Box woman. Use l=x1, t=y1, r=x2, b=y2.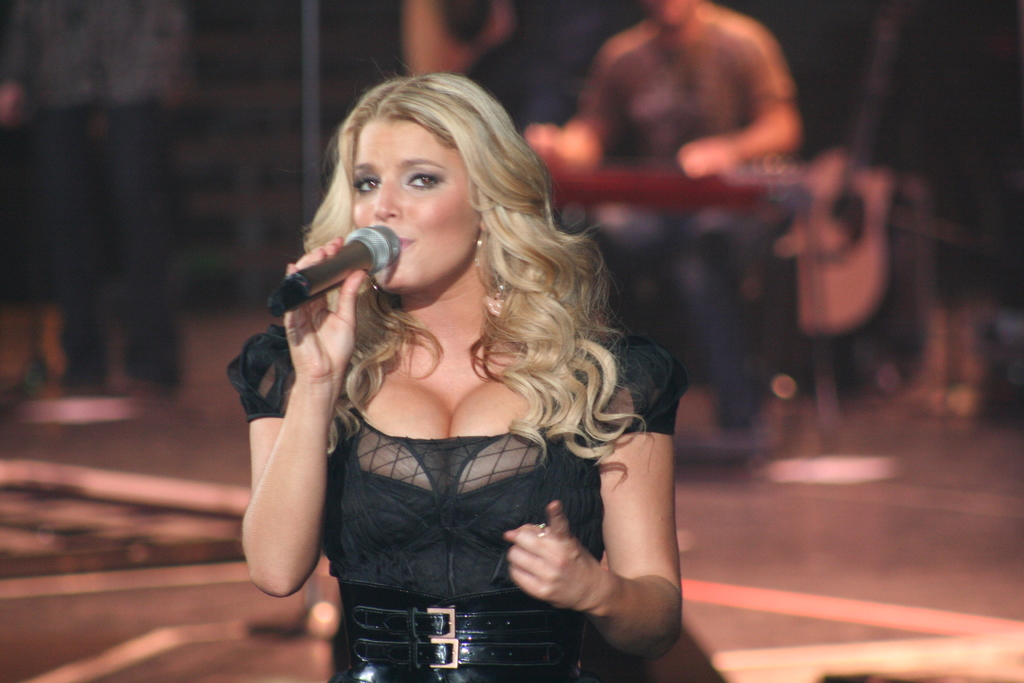
l=207, t=70, r=714, b=657.
